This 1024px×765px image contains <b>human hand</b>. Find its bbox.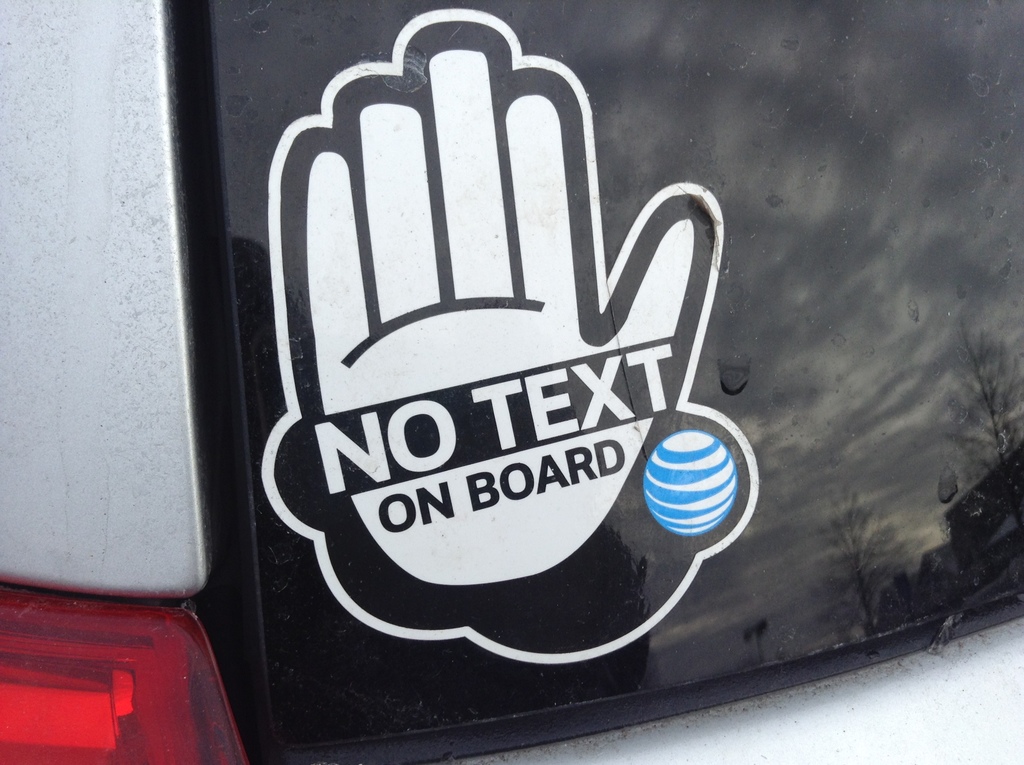
<bbox>232, 116, 822, 764</bbox>.
